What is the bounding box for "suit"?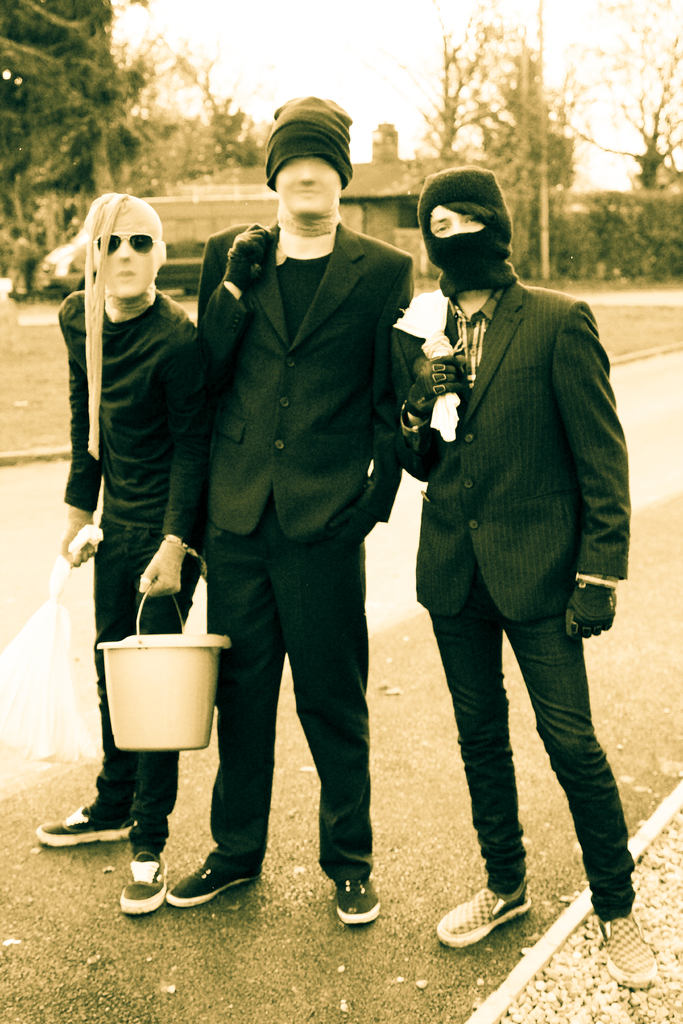
BBox(192, 226, 416, 879).
